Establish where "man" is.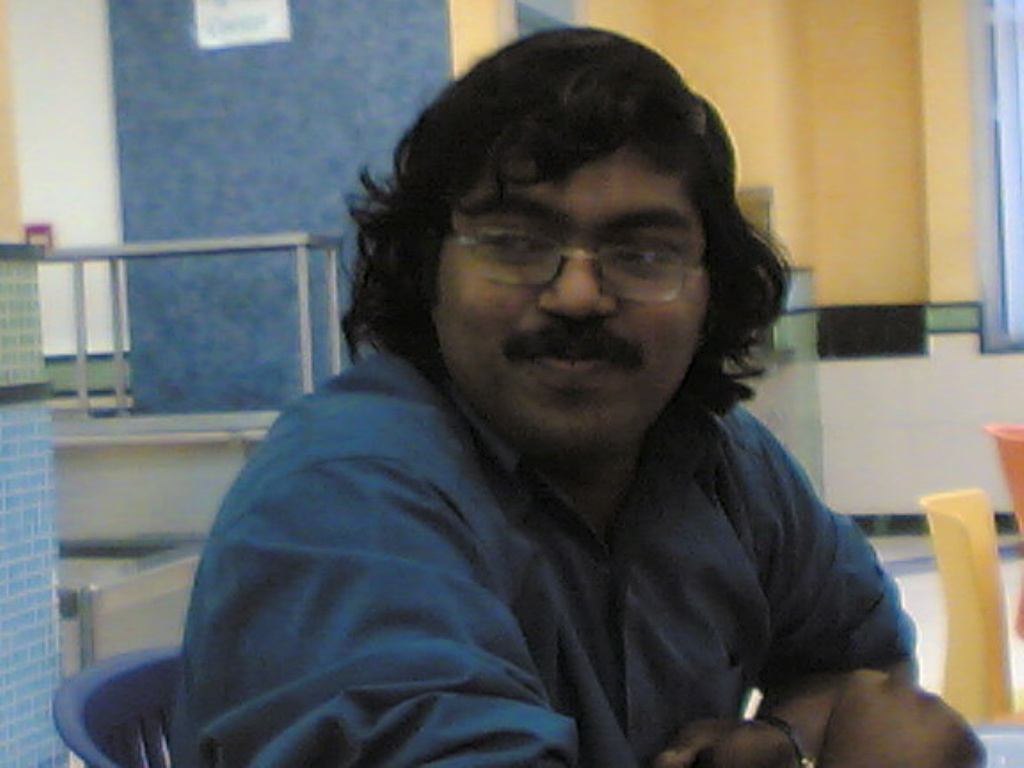
Established at x1=166 y1=18 x2=993 y2=767.
